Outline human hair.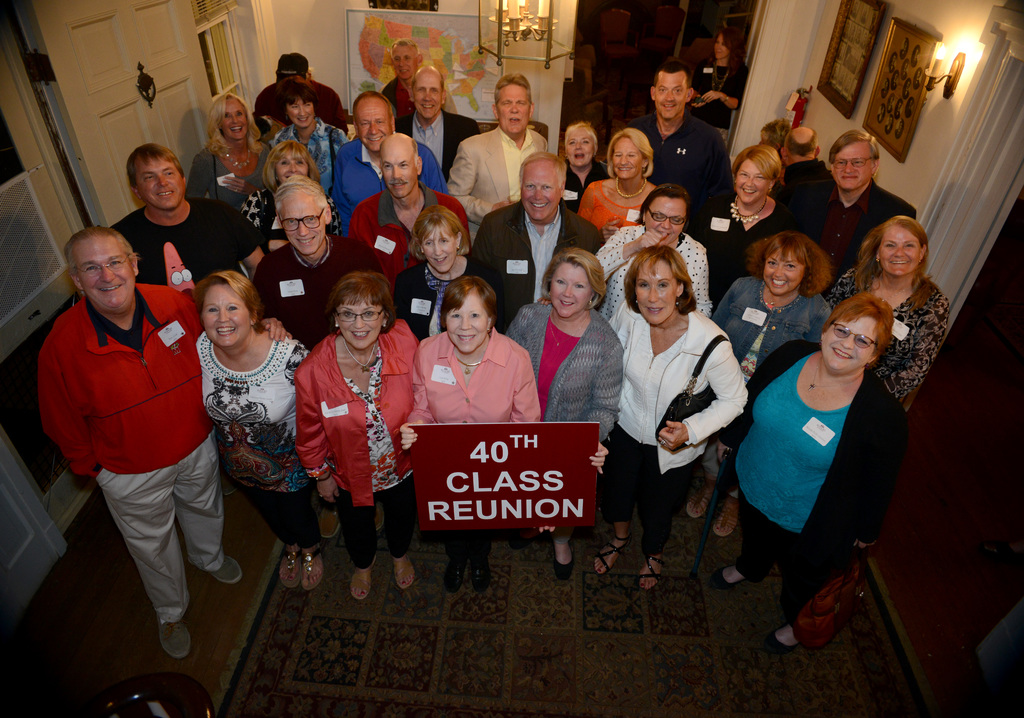
Outline: (813, 286, 890, 373).
